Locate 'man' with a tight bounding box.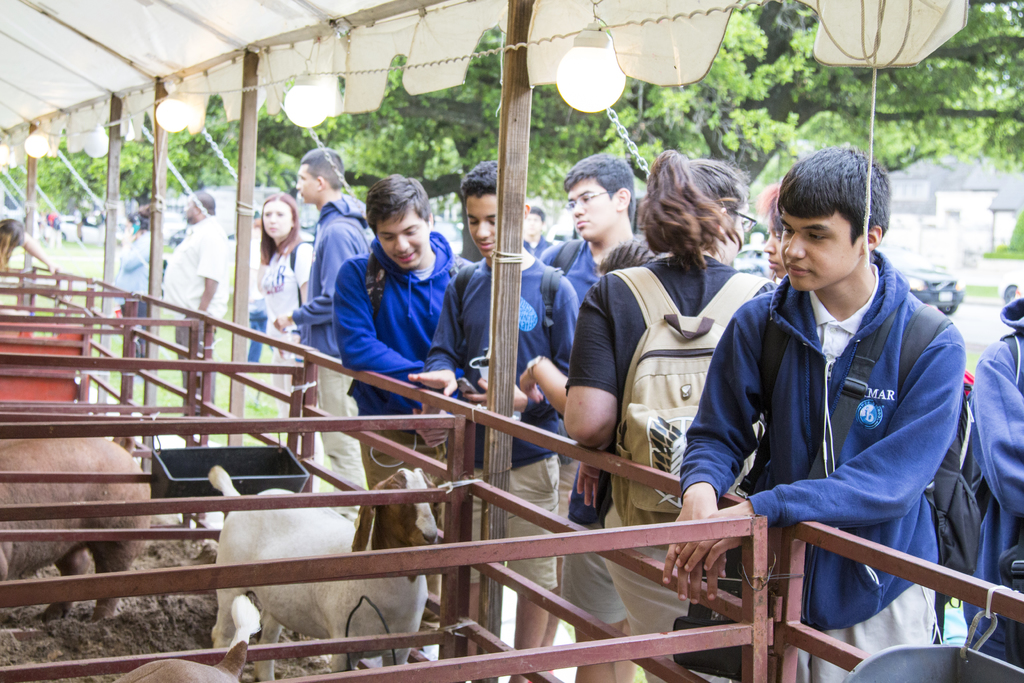
(396,155,573,682).
